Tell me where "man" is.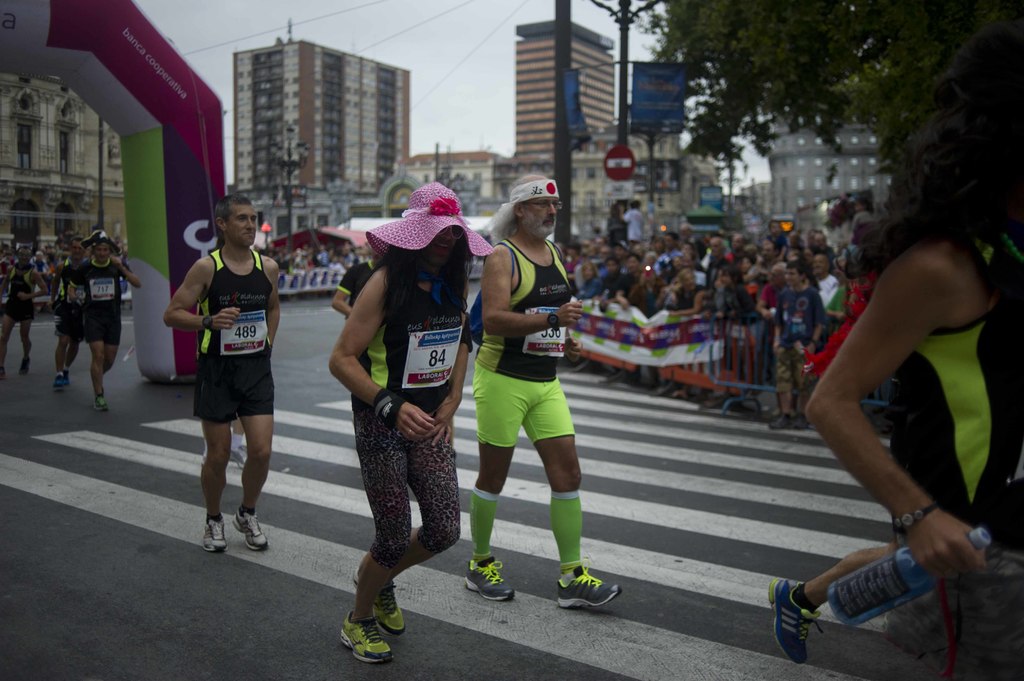
"man" is at <box>805,0,1023,680</box>.
